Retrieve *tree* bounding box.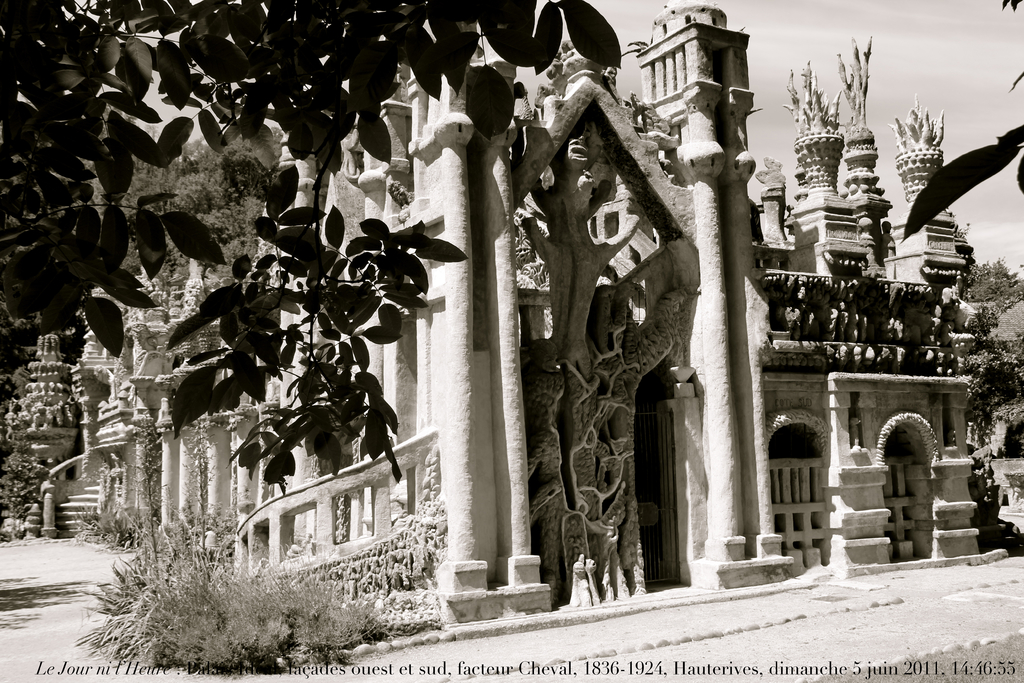
Bounding box: <bbox>961, 252, 1023, 362</bbox>.
